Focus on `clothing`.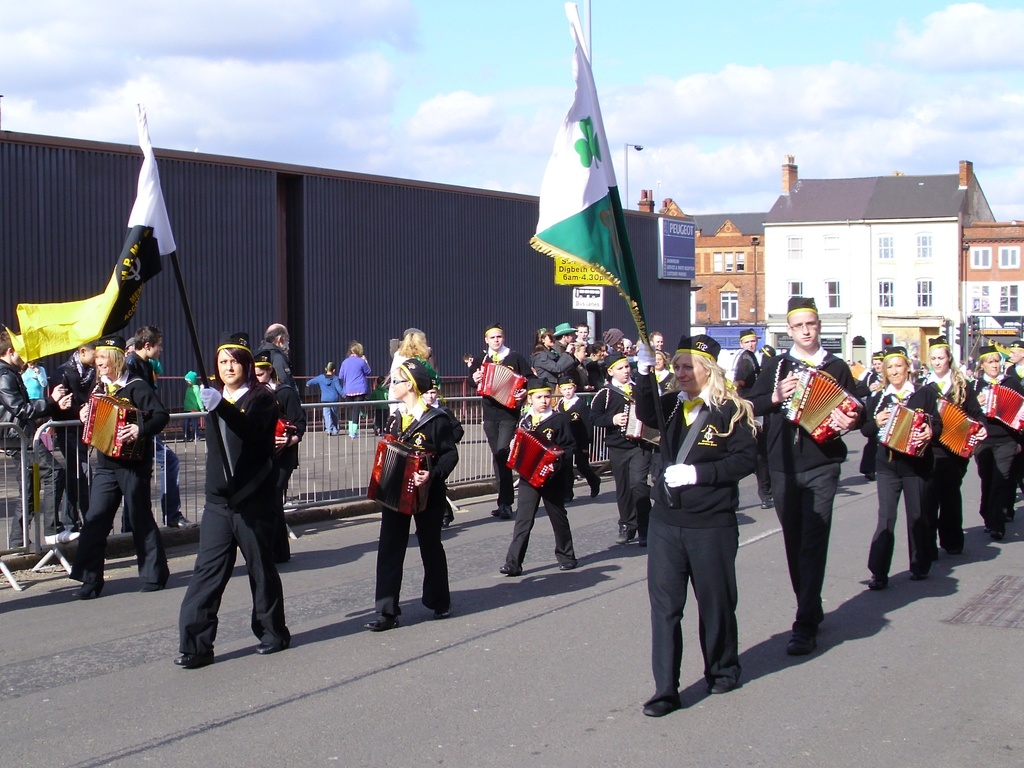
Focused at [x1=853, y1=369, x2=948, y2=576].
